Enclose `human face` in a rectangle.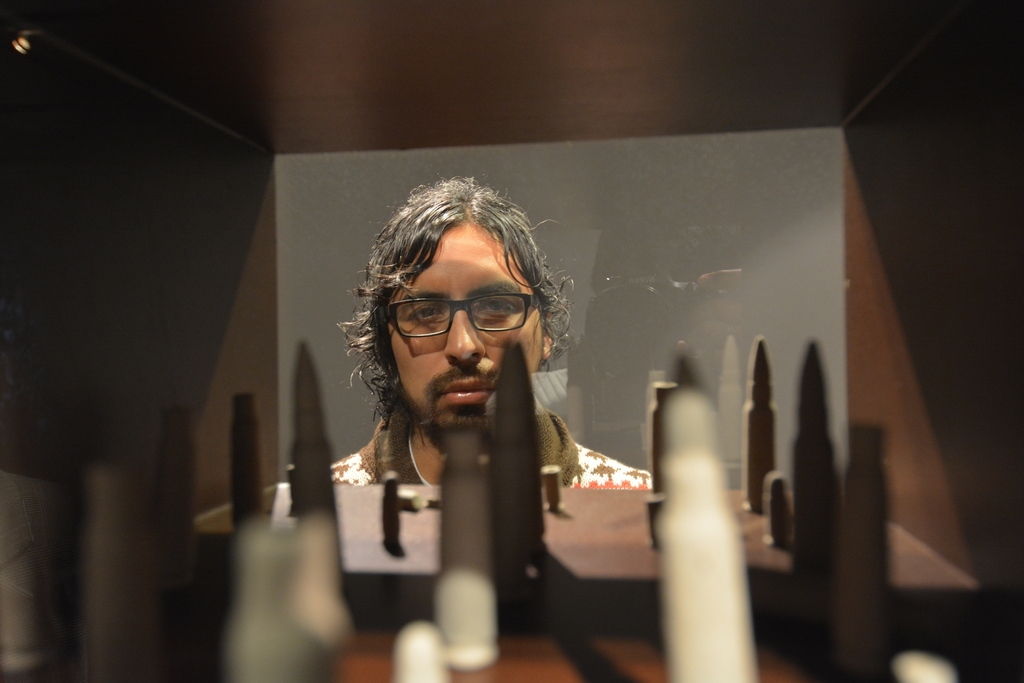
382,217,536,434.
